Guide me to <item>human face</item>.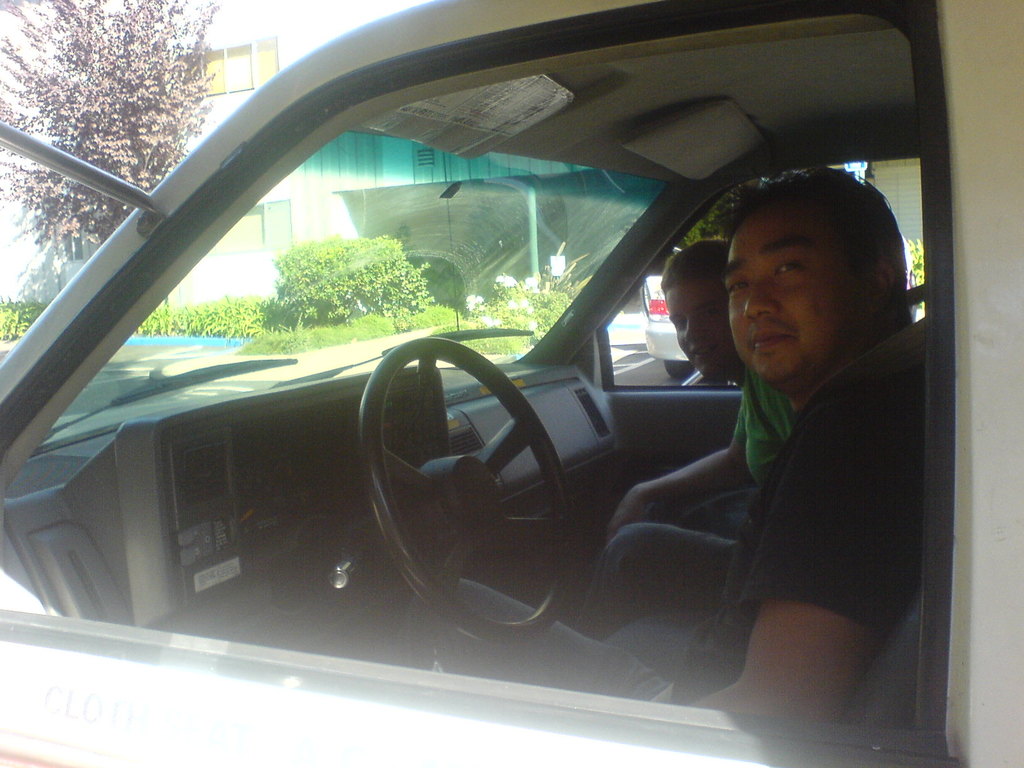
Guidance: (731, 213, 863, 388).
